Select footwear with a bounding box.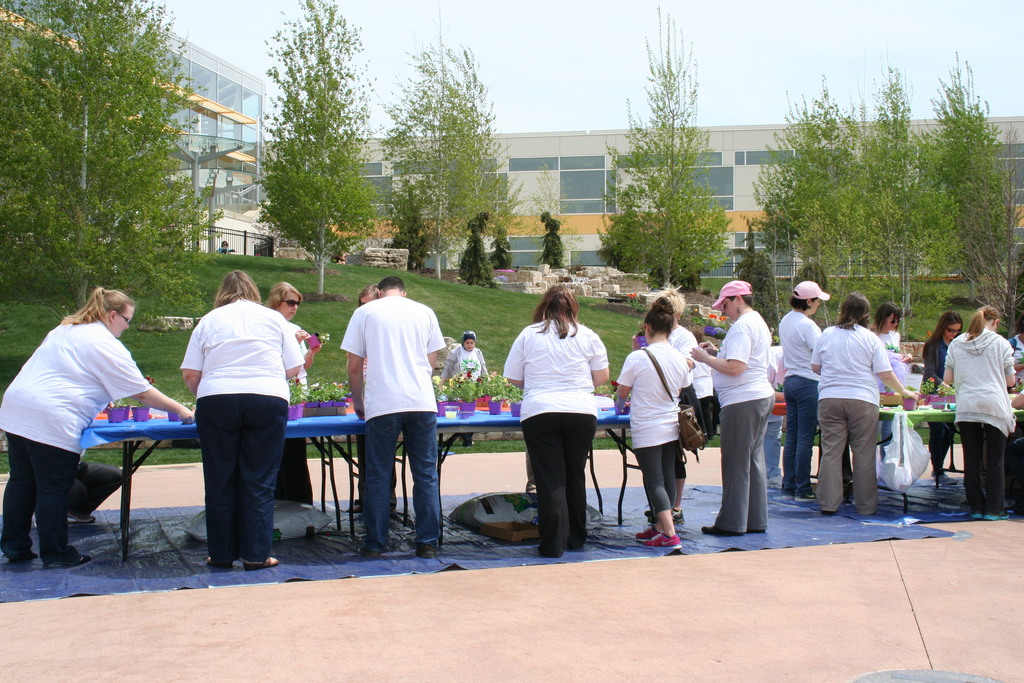
{"left": 963, "top": 504, "right": 984, "bottom": 521}.
